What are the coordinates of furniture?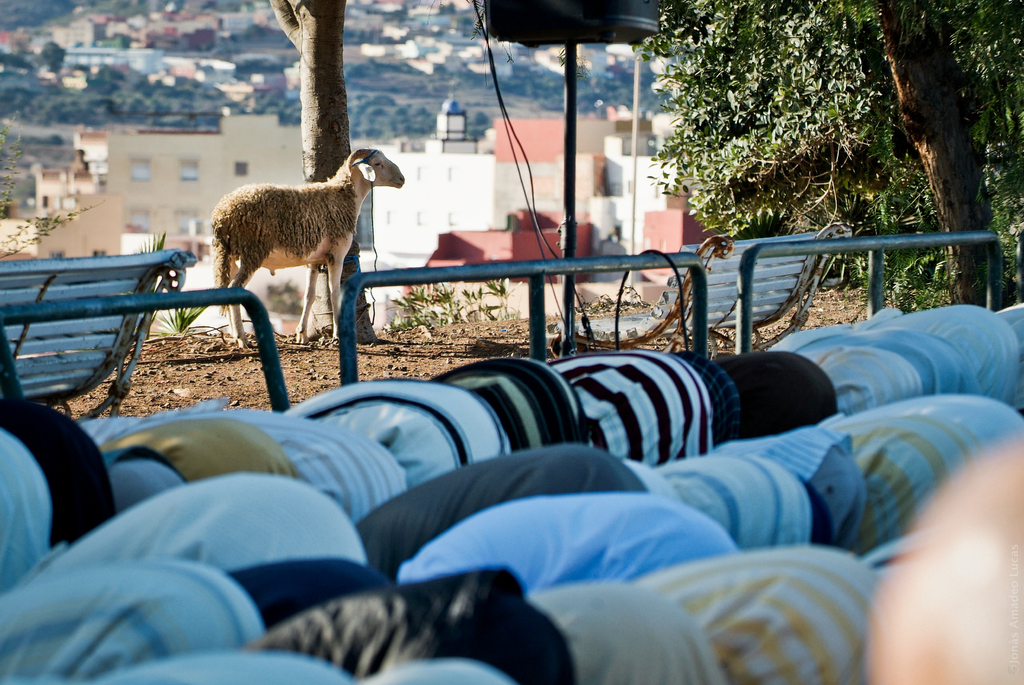
crop(544, 222, 854, 354).
